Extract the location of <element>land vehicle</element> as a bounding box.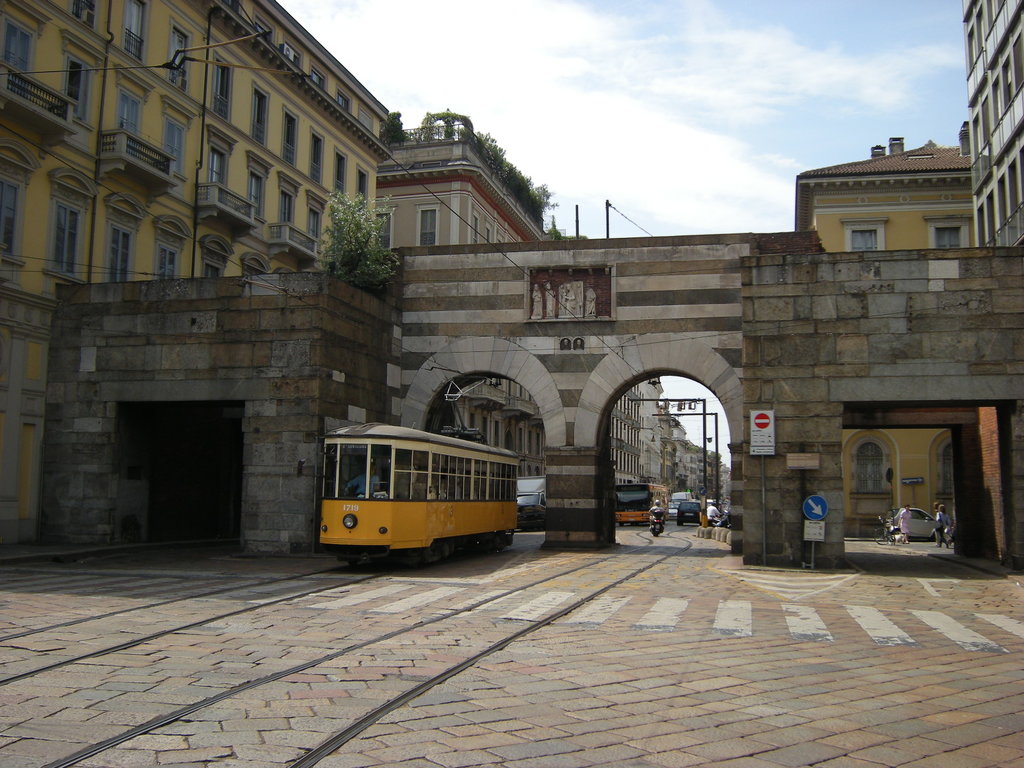
l=894, t=505, r=940, b=531.
